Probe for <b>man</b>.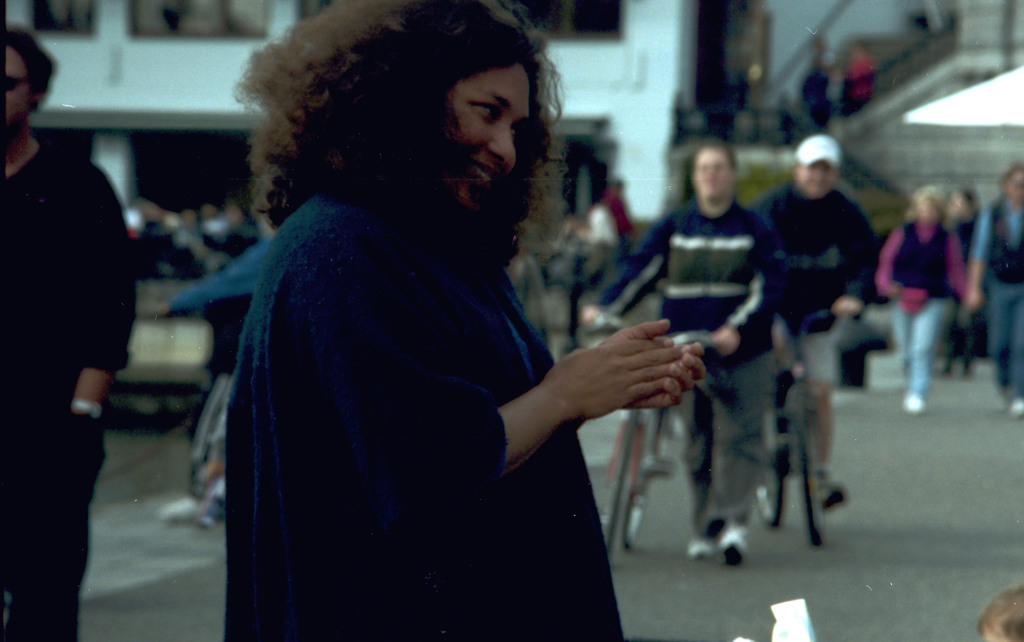
Probe result: bbox=(762, 129, 893, 409).
